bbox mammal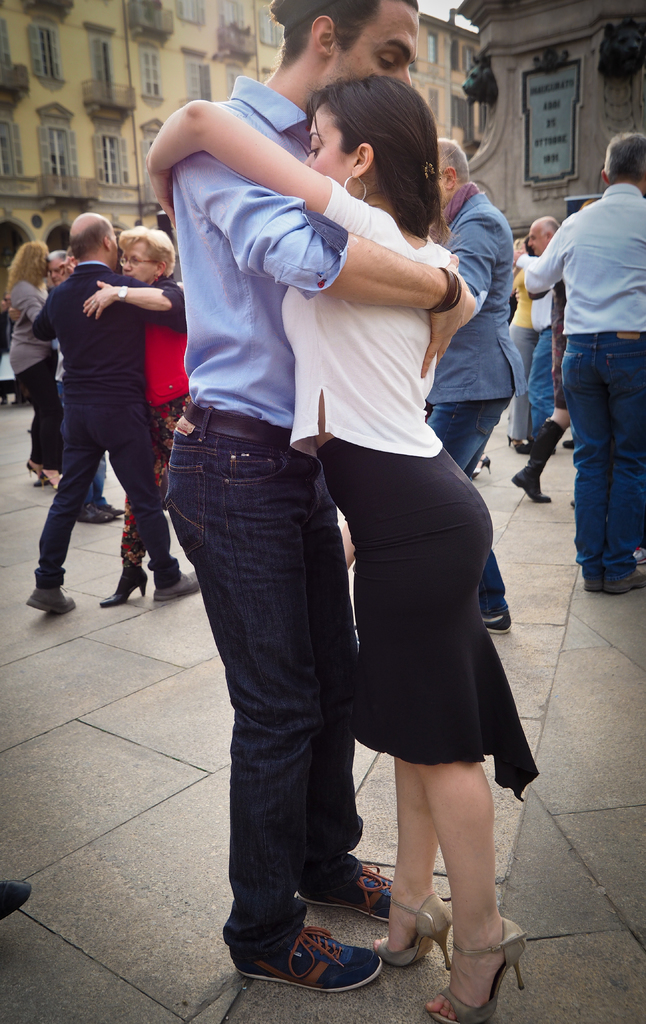
bbox(0, 881, 33, 918)
